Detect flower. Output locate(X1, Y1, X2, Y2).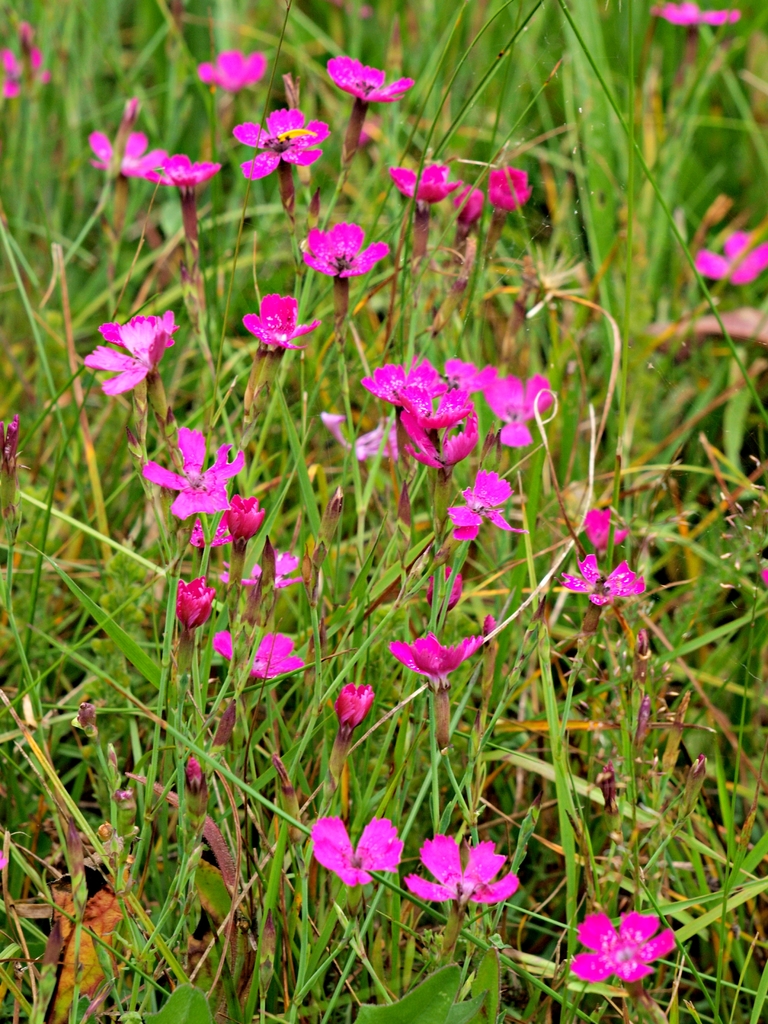
locate(583, 502, 618, 545).
